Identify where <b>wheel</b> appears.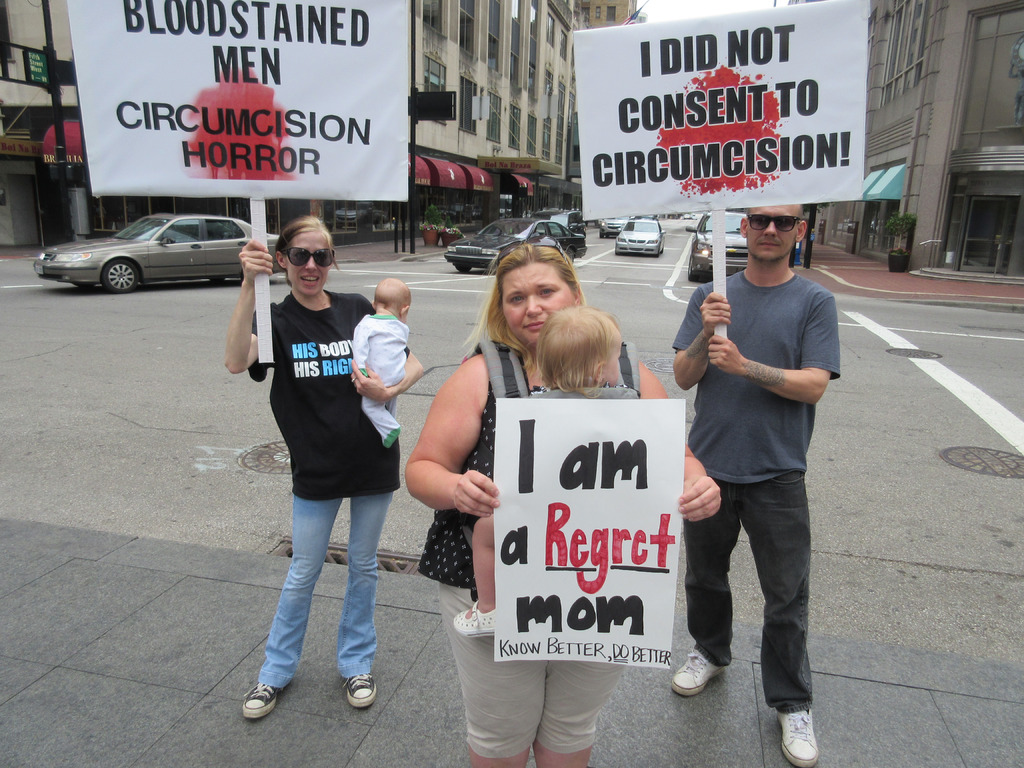
Appears at (599, 234, 604, 239).
